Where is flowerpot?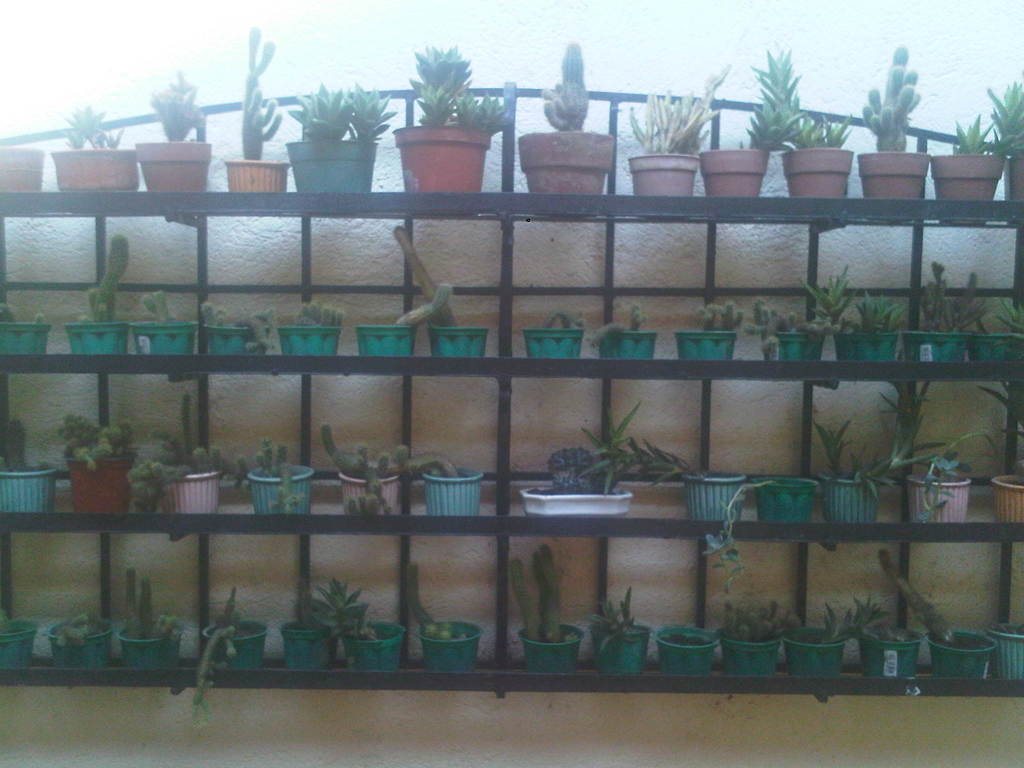
bbox(429, 326, 488, 357).
